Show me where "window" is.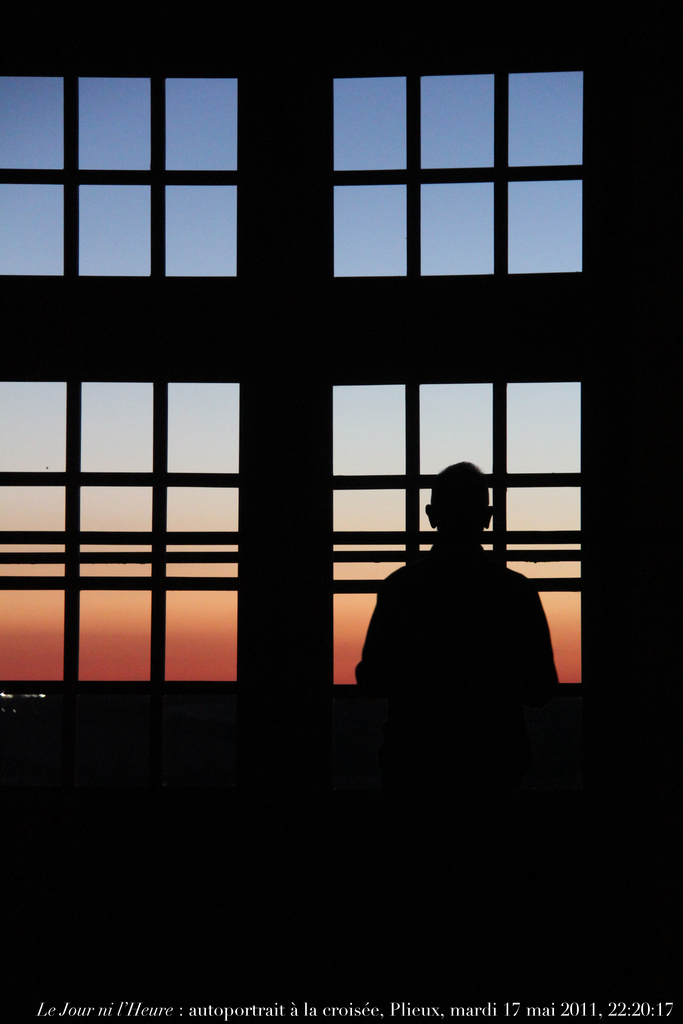
"window" is at crop(330, 74, 579, 269).
